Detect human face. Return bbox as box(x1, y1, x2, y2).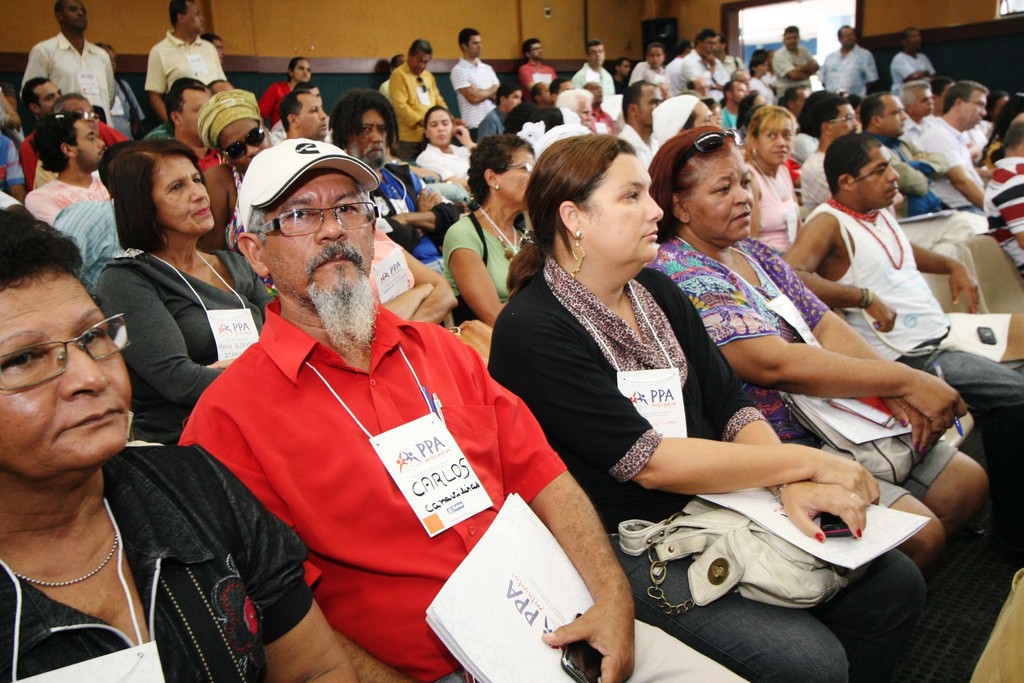
box(884, 99, 908, 135).
